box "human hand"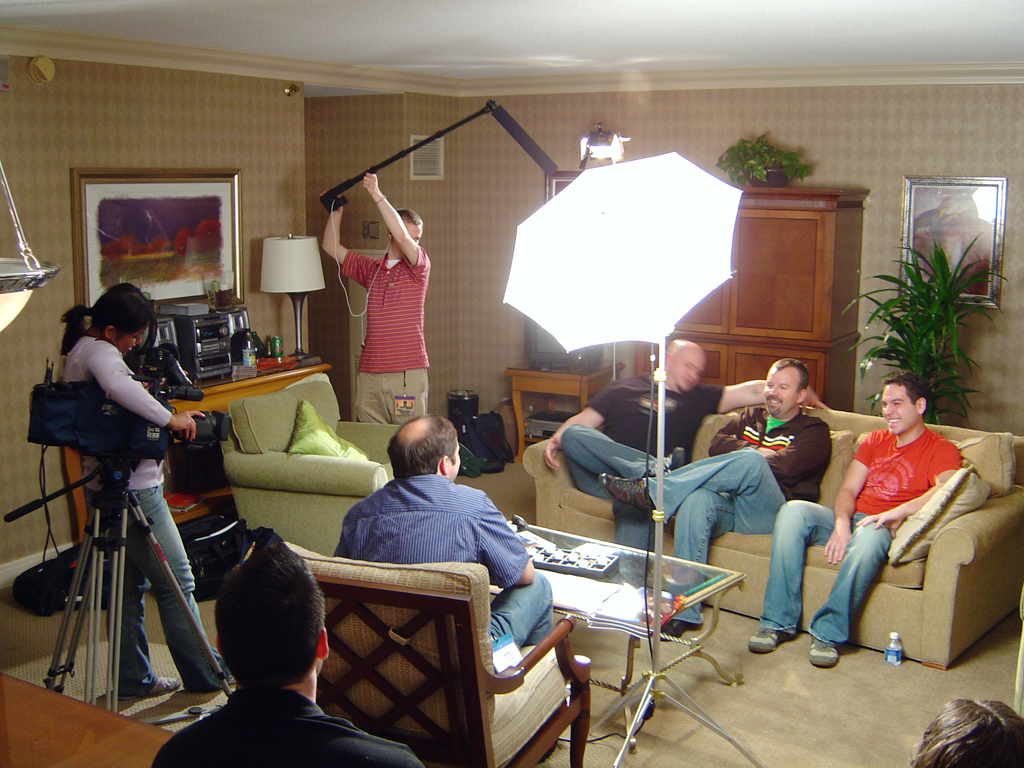
bbox=[171, 410, 206, 443]
